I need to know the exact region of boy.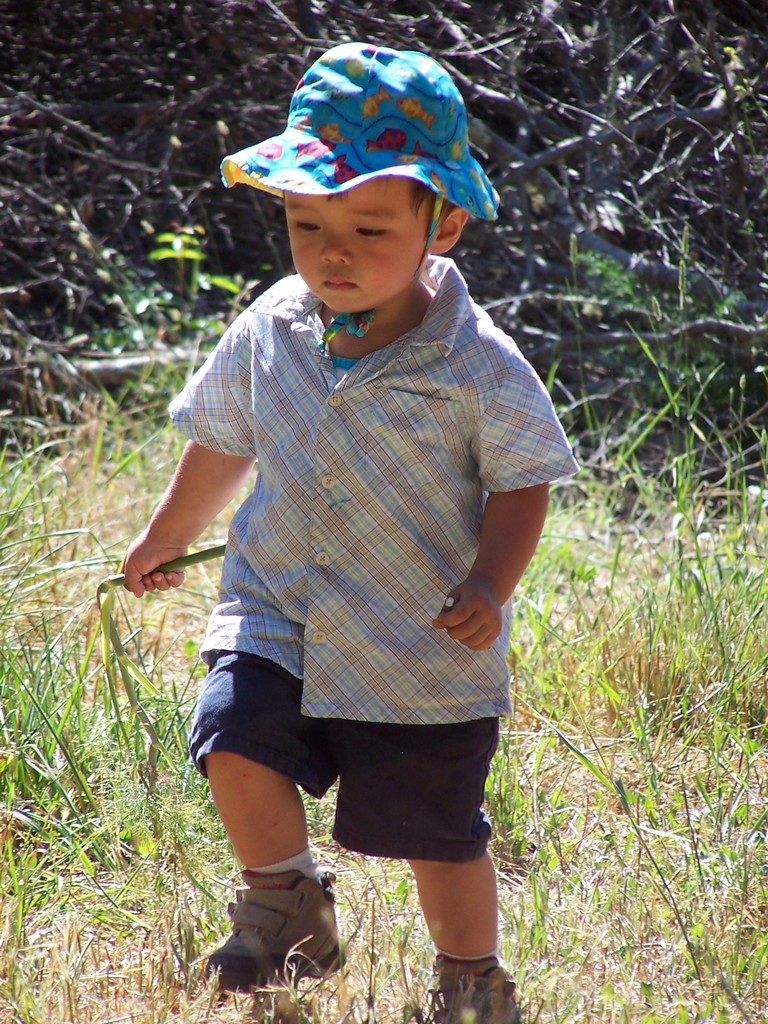
Region: box(147, 0, 563, 1022).
